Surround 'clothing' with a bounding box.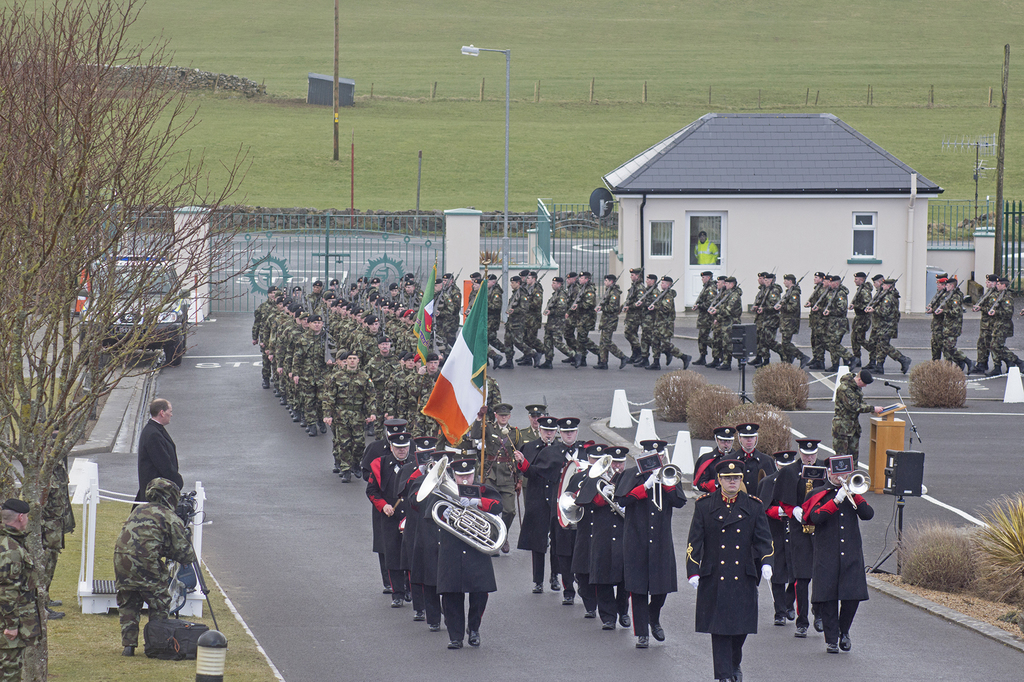
(573, 285, 596, 354).
